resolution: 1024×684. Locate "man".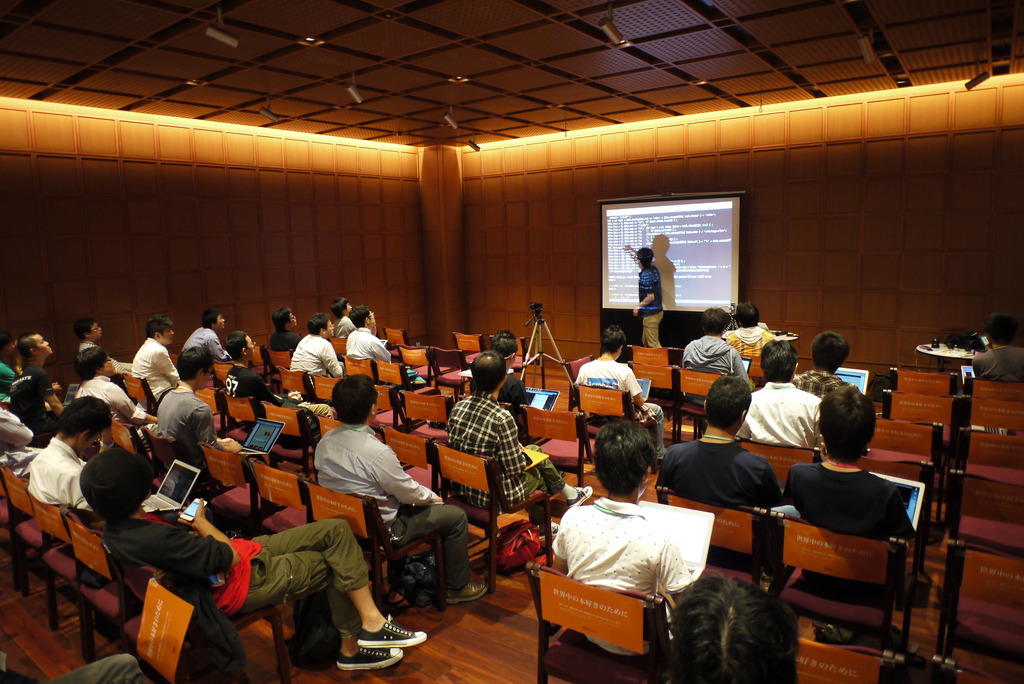
(13, 332, 68, 437).
